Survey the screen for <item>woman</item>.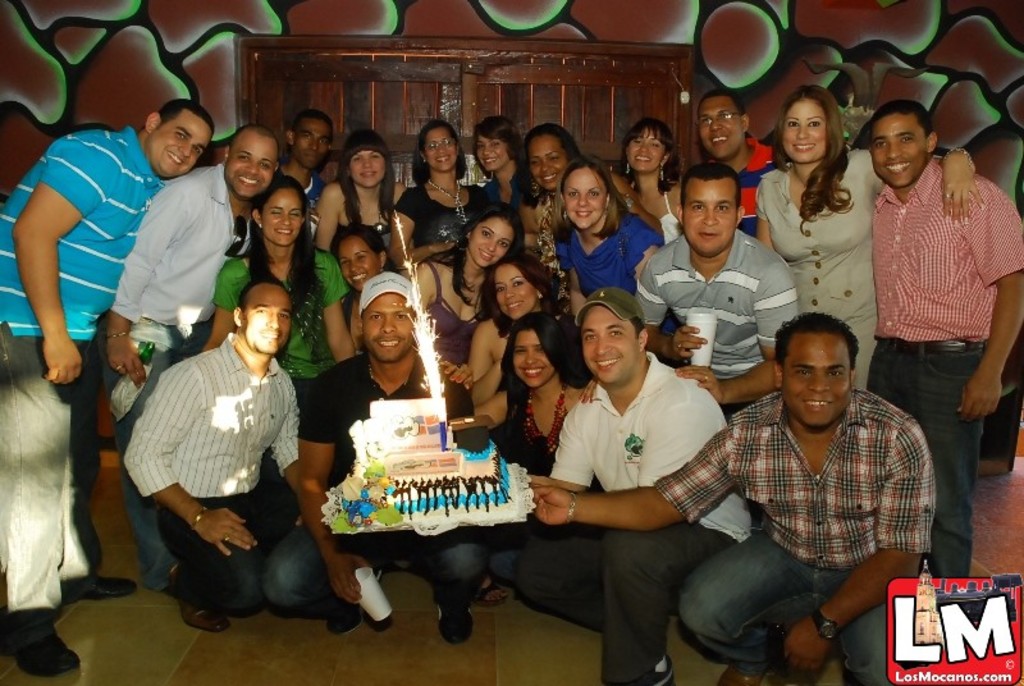
Survey found: box(545, 161, 666, 335).
